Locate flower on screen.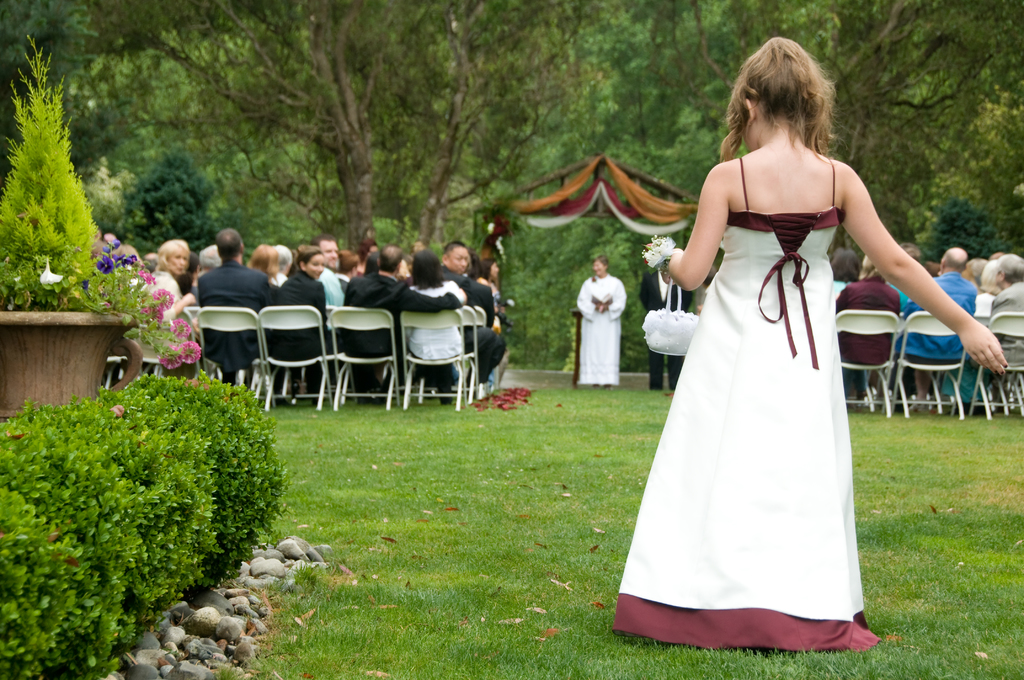
On screen at locate(182, 341, 201, 364).
